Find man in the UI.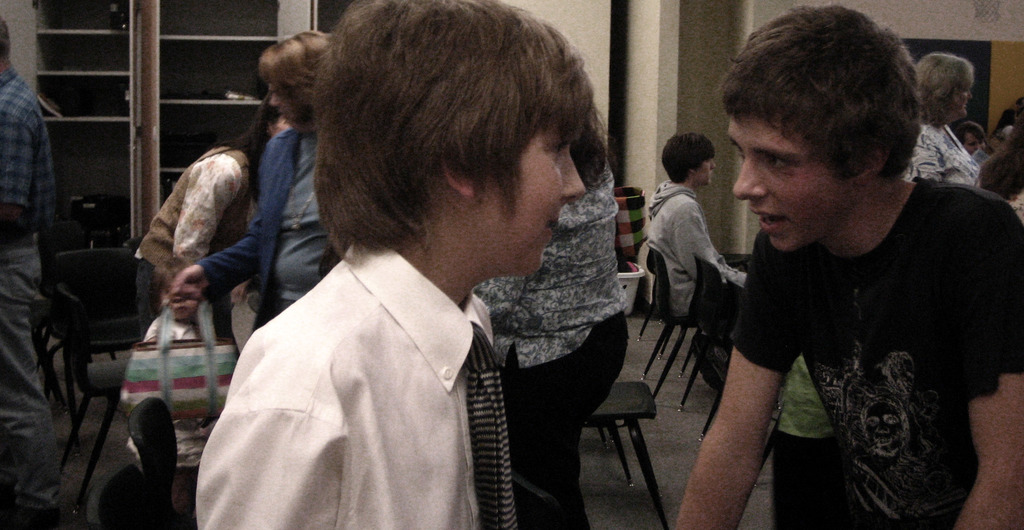
UI element at box(669, 0, 1023, 529).
